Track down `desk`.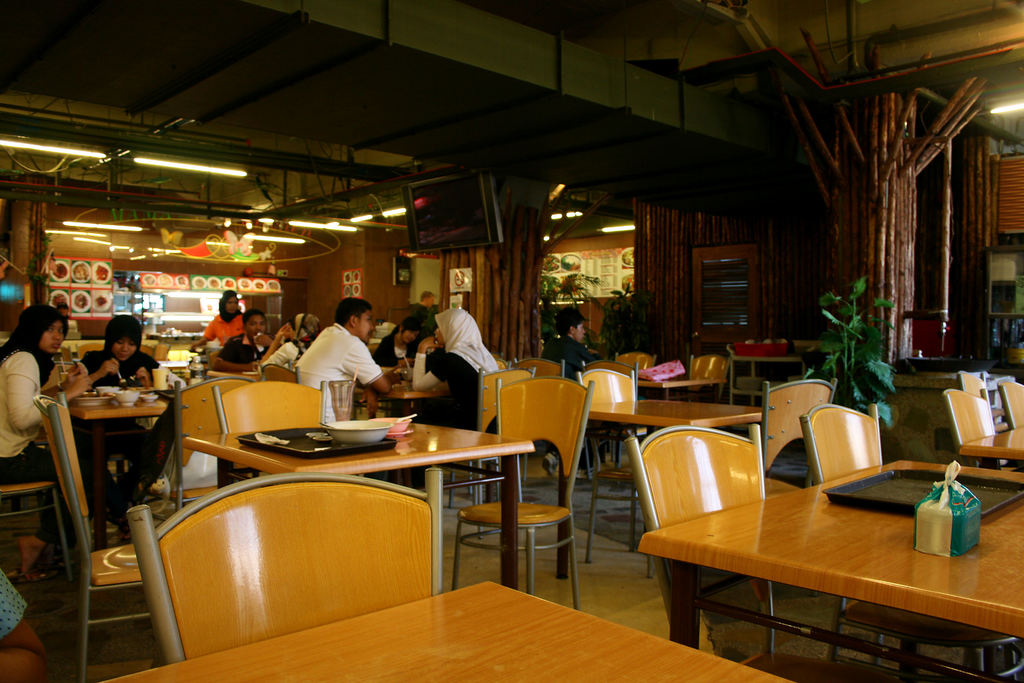
Tracked to <bbox>682, 418, 991, 645</bbox>.
